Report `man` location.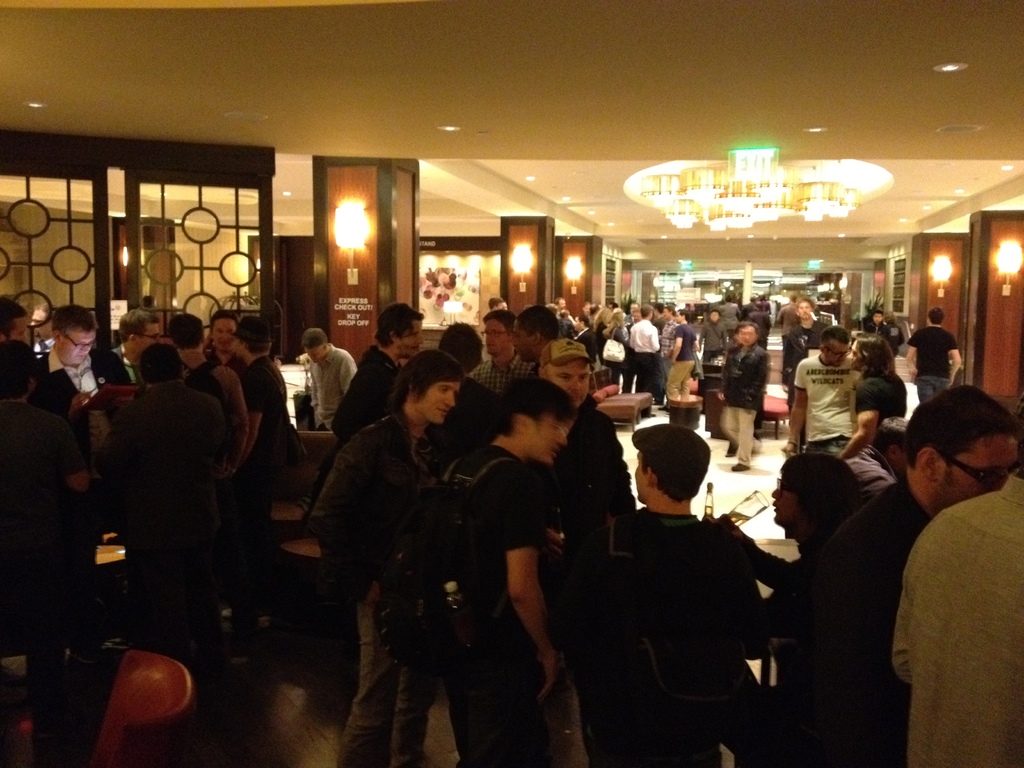
Report: bbox=[904, 306, 961, 405].
